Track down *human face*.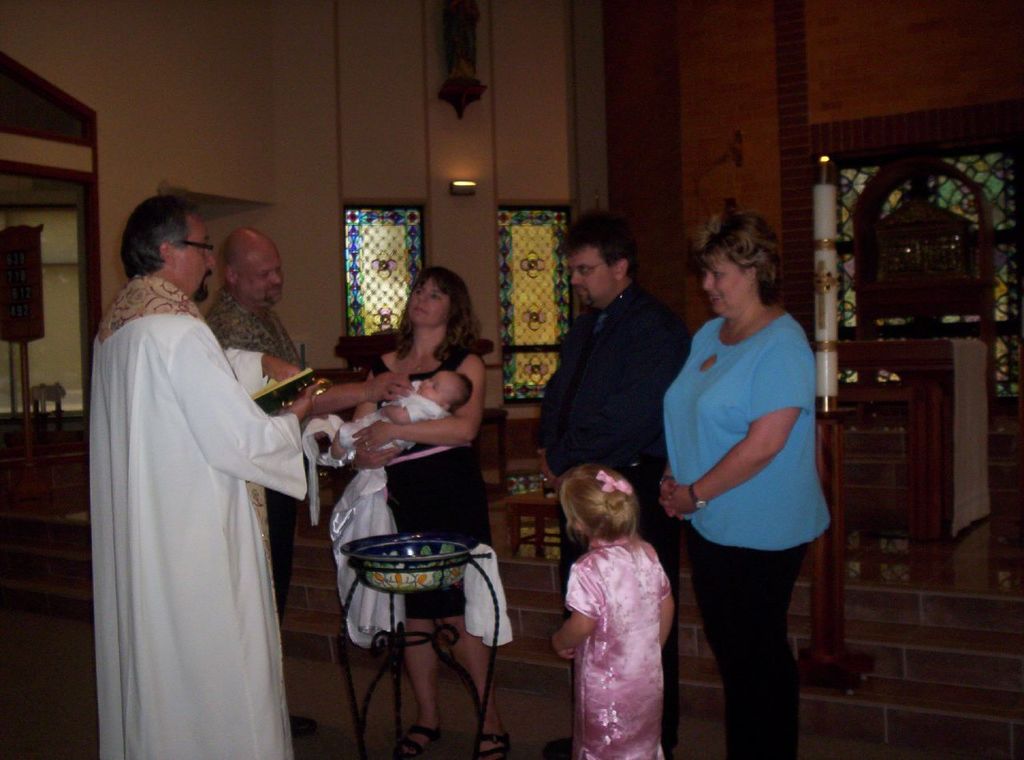
Tracked to [left=409, top=274, right=450, bottom=324].
